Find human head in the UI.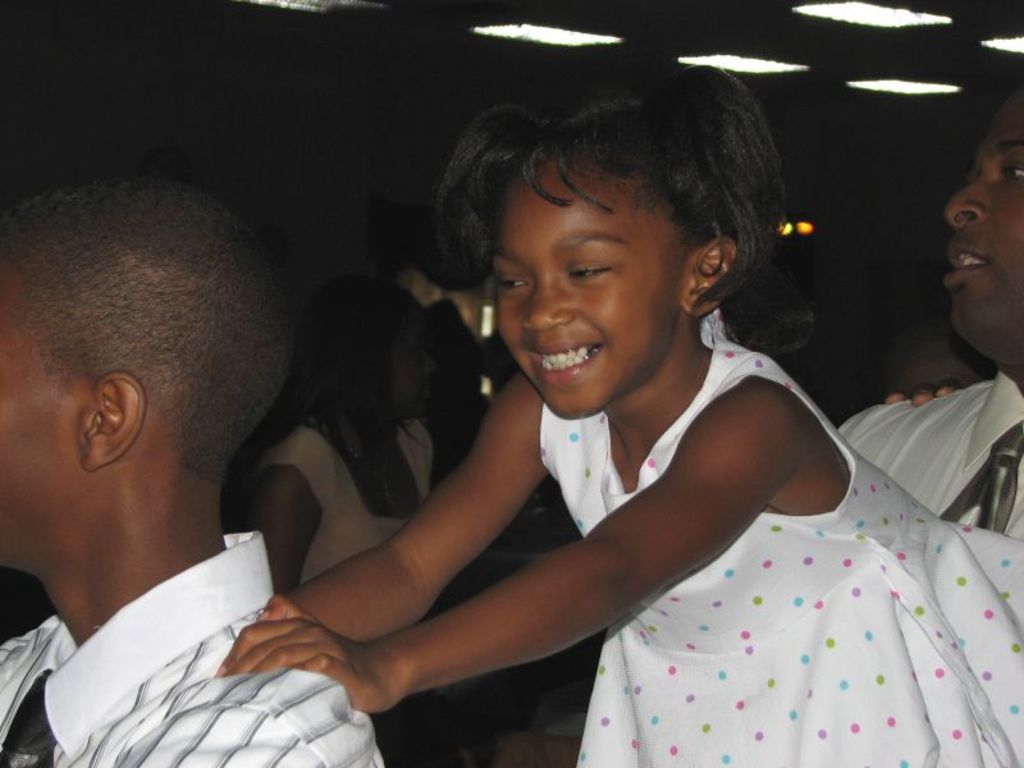
UI element at (301,276,439,430).
